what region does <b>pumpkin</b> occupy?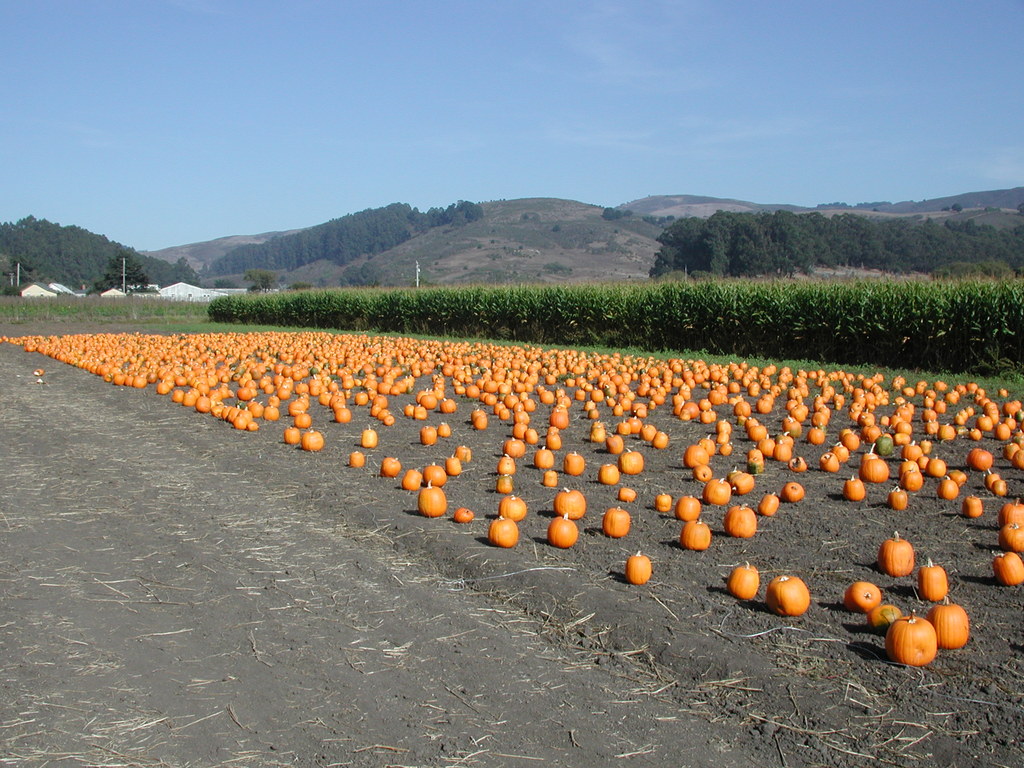
{"x1": 989, "y1": 545, "x2": 1023, "y2": 584}.
